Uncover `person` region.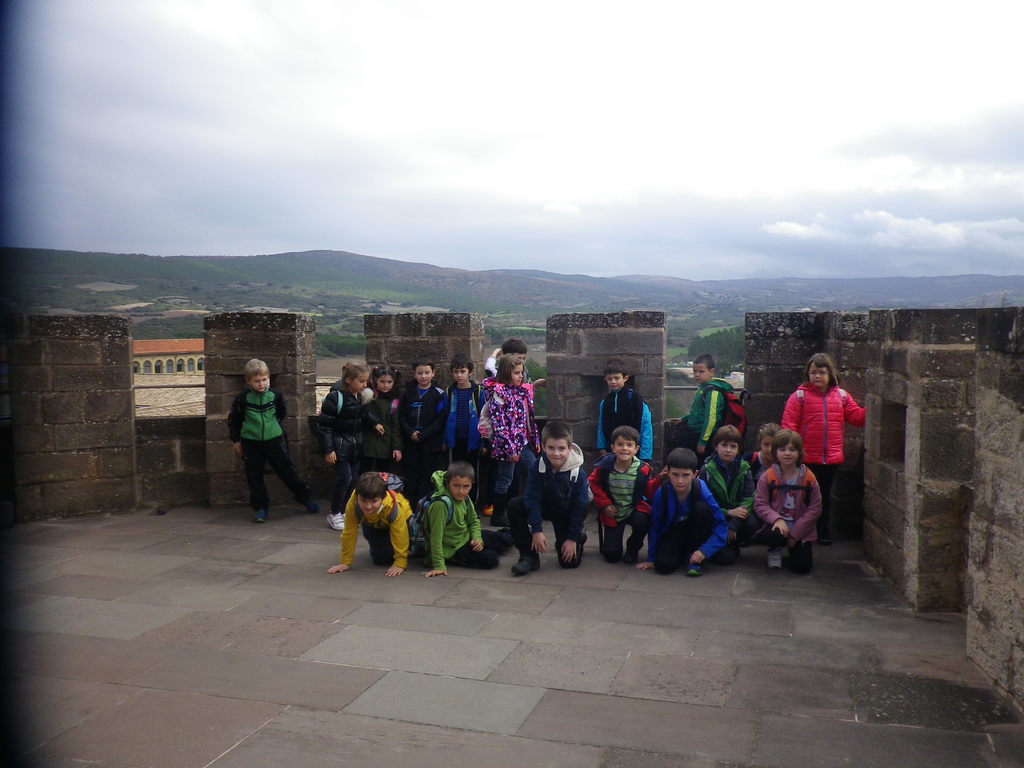
Uncovered: <region>444, 353, 484, 508</region>.
